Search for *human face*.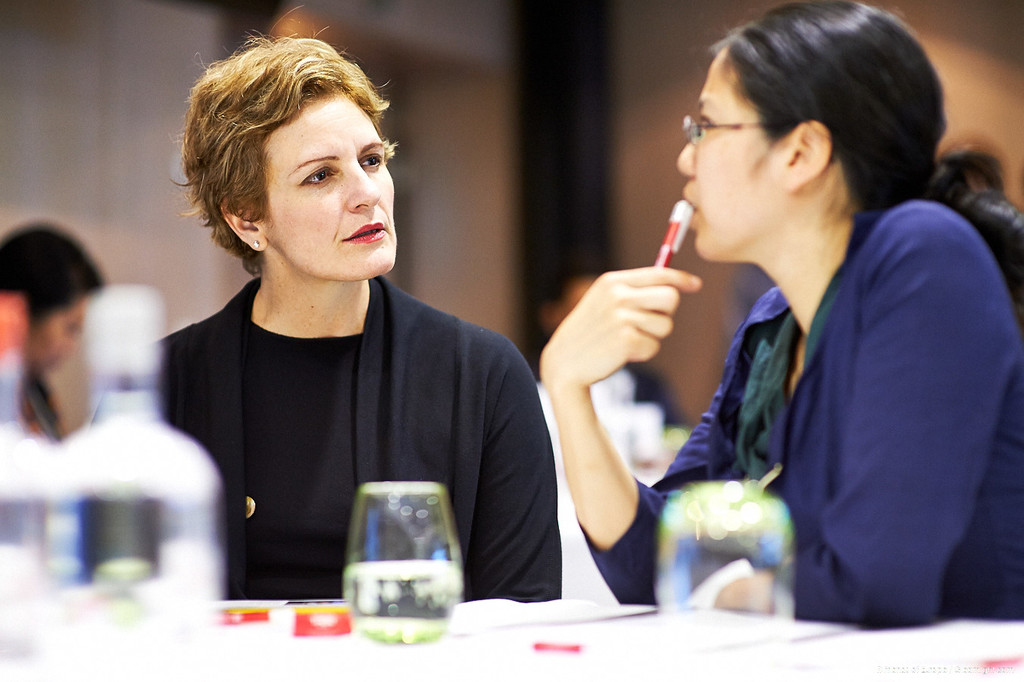
Found at x1=266 y1=93 x2=395 y2=273.
